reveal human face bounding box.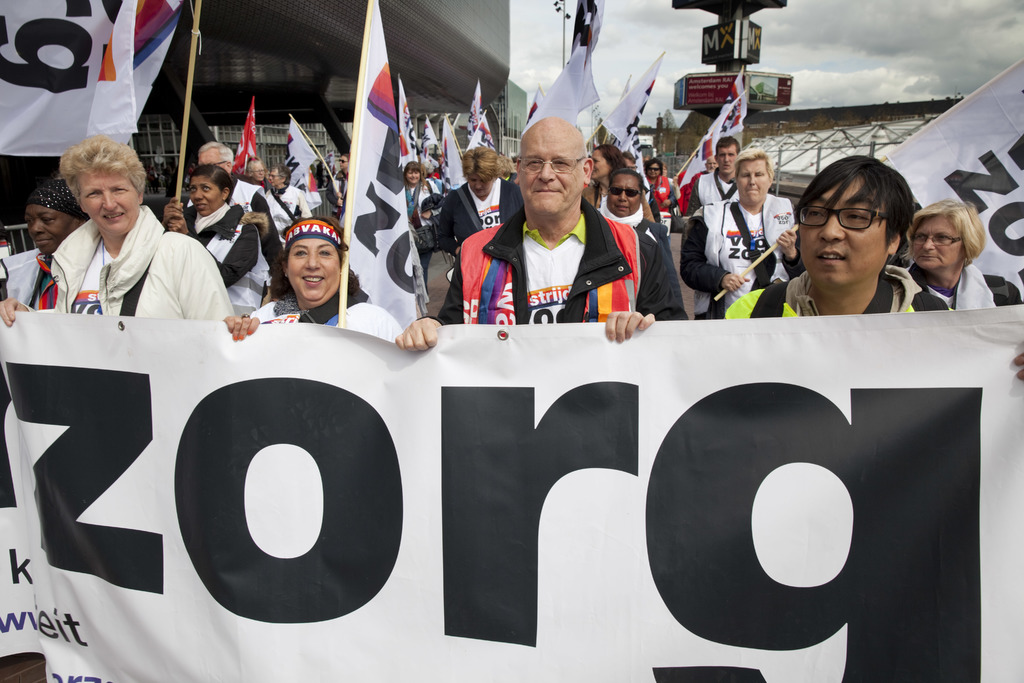
Revealed: <bbox>269, 169, 281, 186</bbox>.
